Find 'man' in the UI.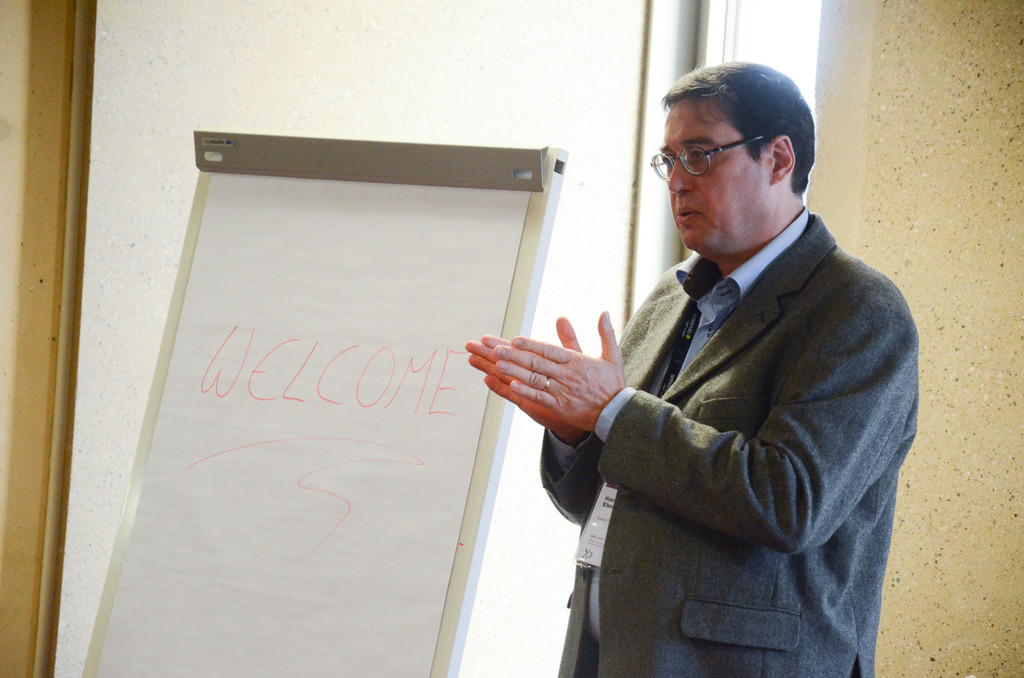
UI element at 528/68/939/656.
